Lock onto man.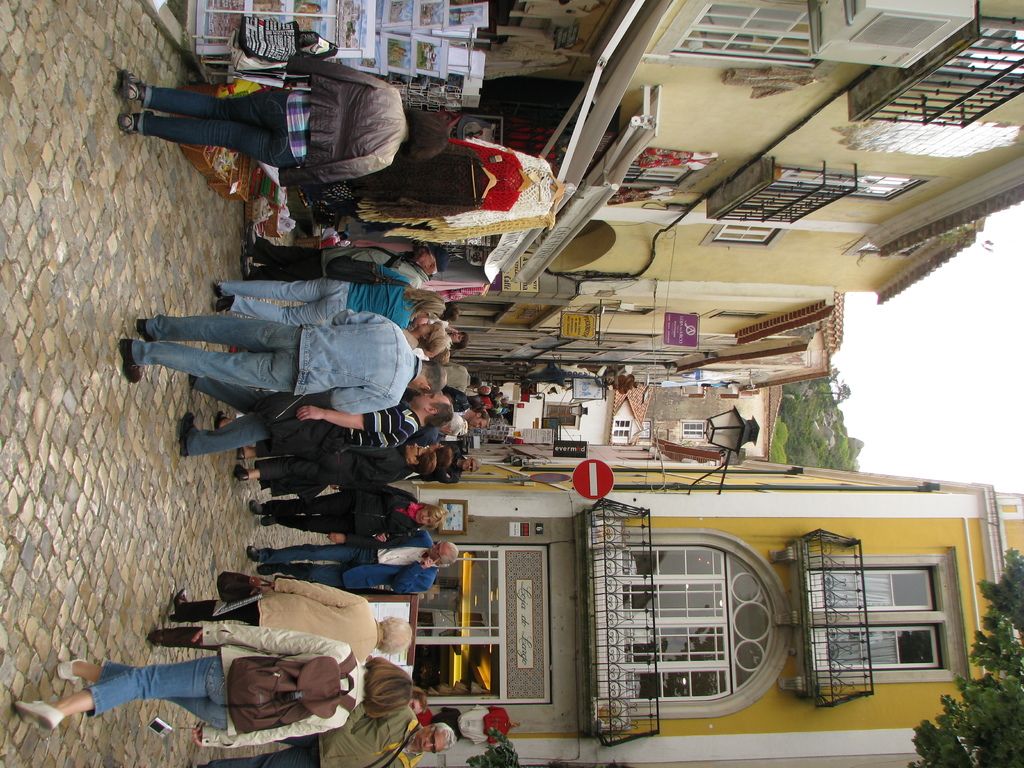
Locked: x1=186, y1=703, x2=457, y2=767.
